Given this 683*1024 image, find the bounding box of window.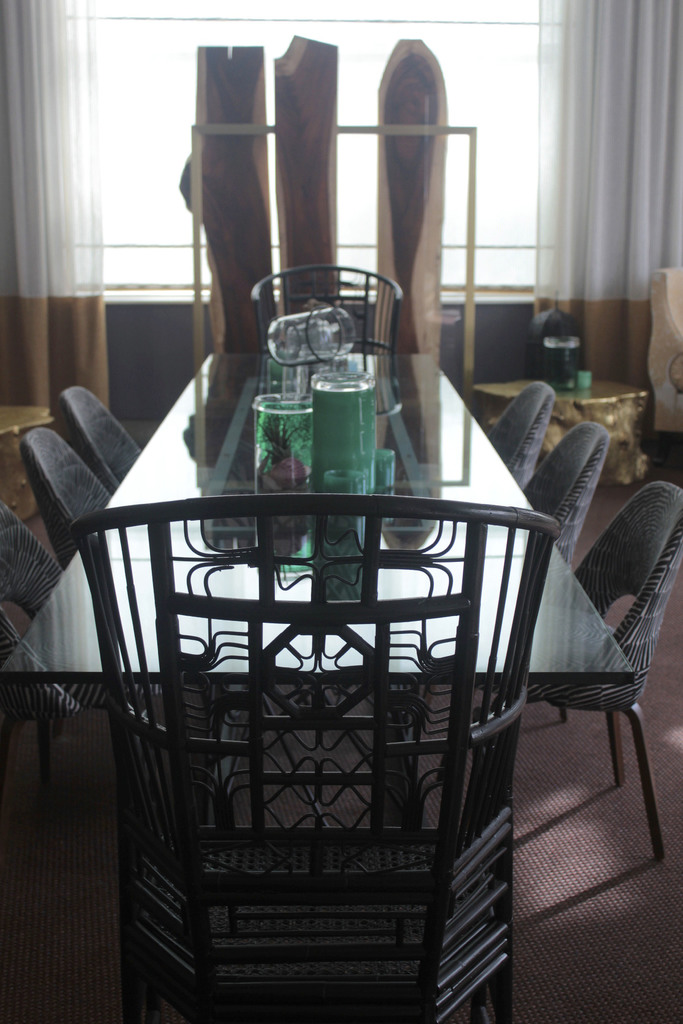
<box>66,0,557,304</box>.
